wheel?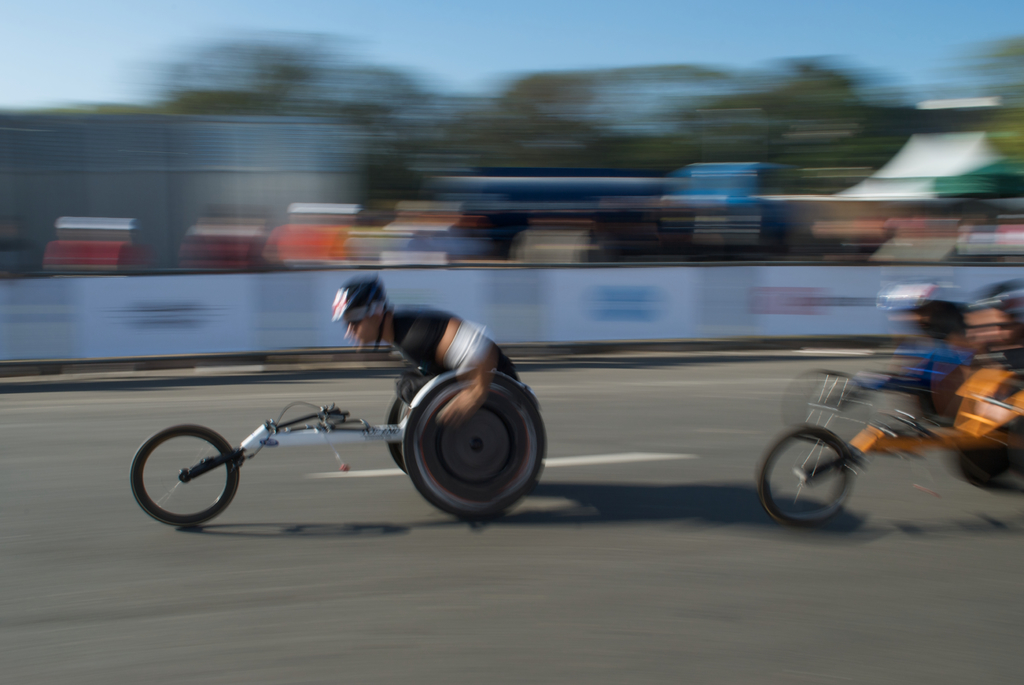
pyautogui.locateOnScreen(404, 366, 550, 520)
